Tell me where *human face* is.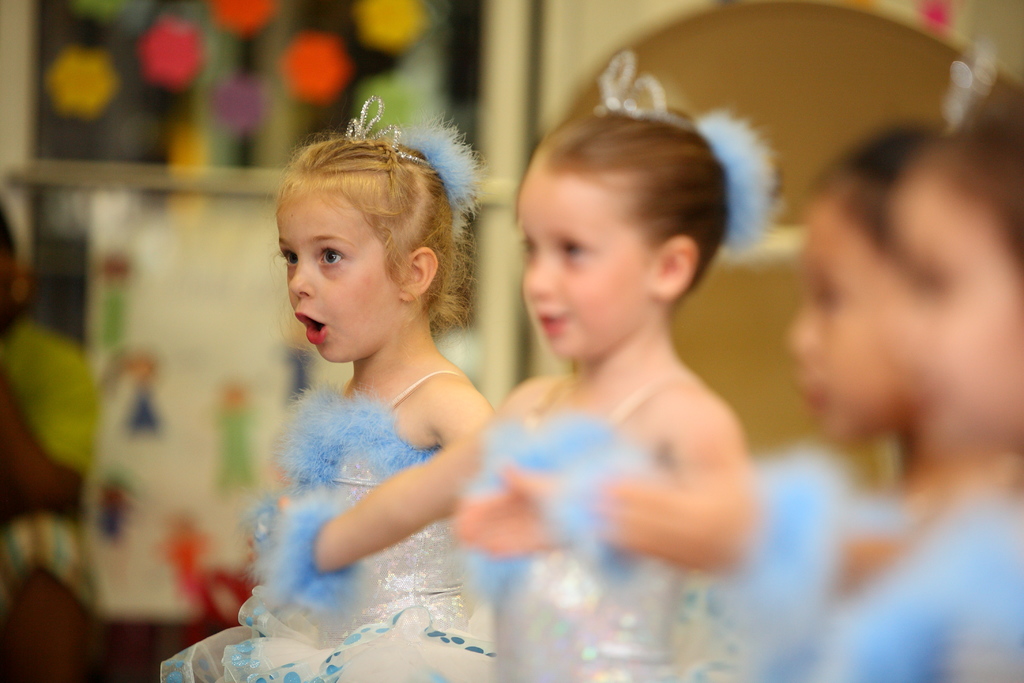
*human face* is at <box>517,161,650,356</box>.
